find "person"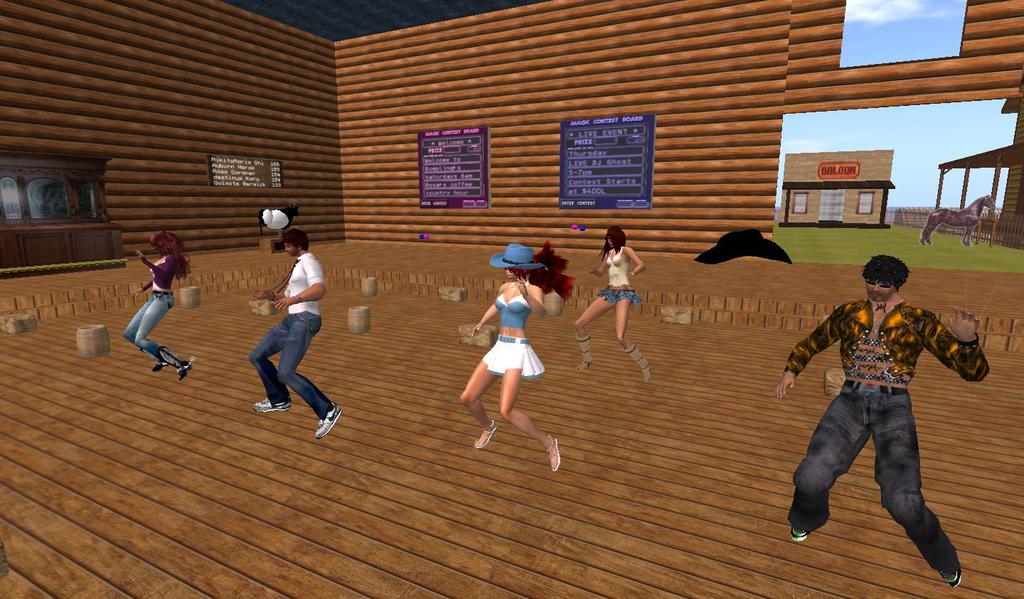
242 207 321 450
